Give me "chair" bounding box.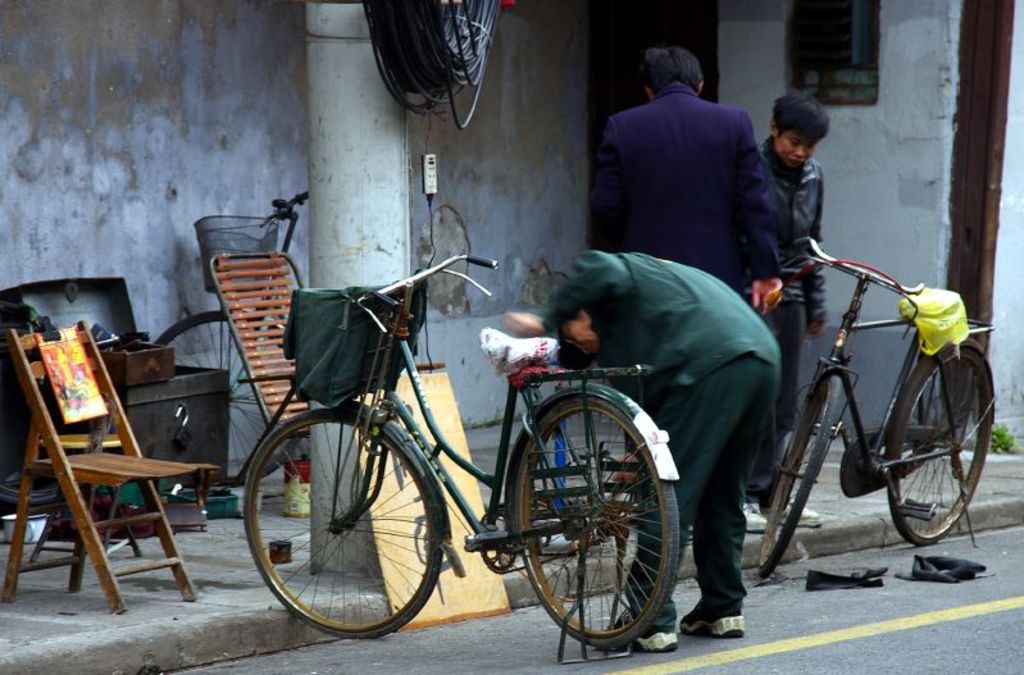
select_region(206, 246, 369, 446).
